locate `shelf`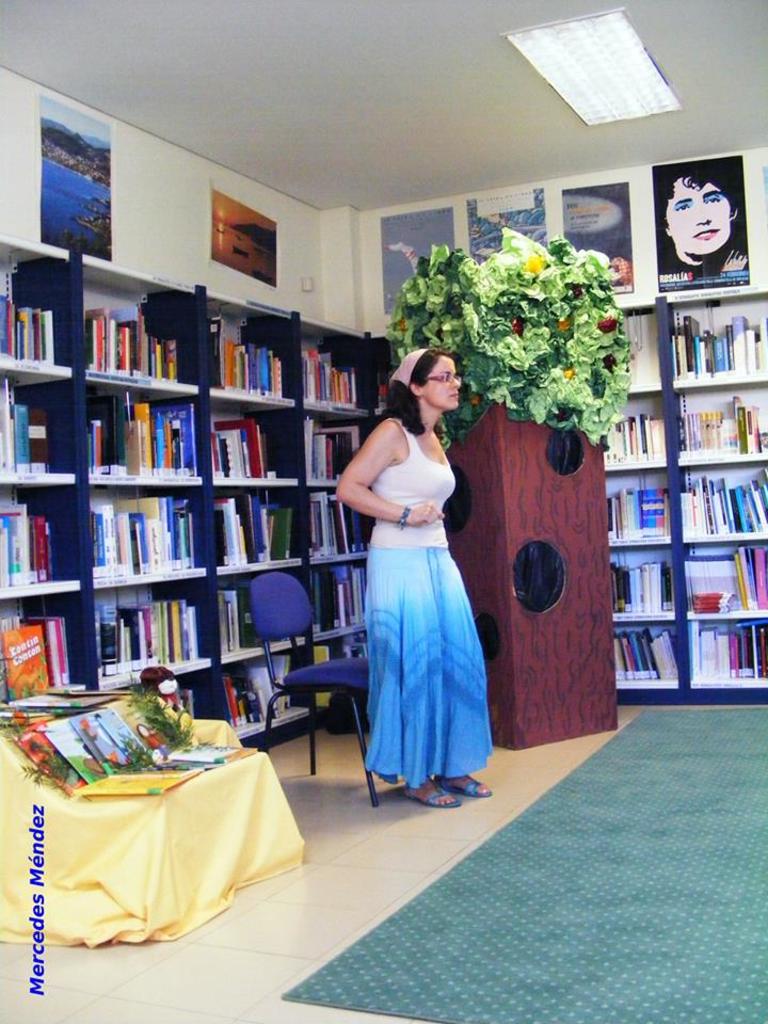
594:399:669:466
